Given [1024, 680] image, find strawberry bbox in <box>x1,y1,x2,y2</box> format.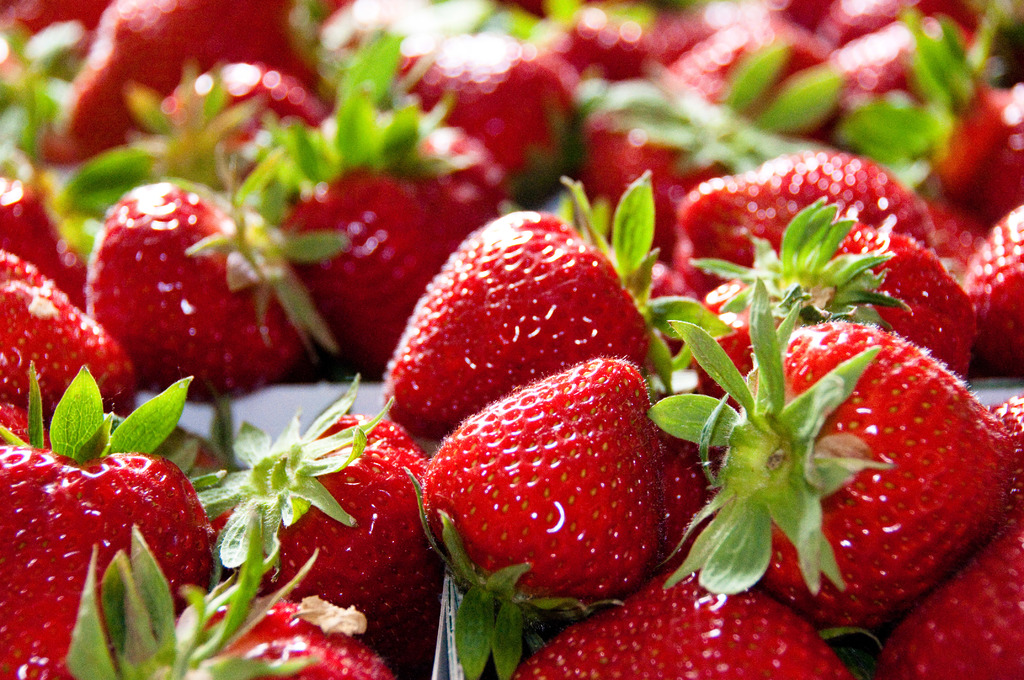
<box>503,562,852,679</box>.
